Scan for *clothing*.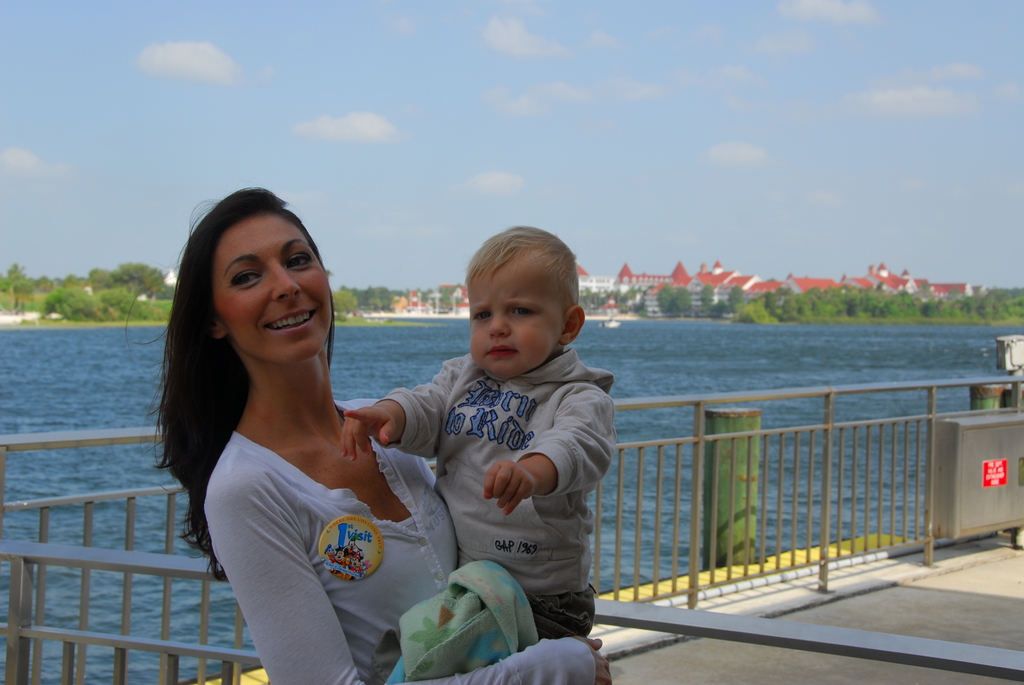
Scan result: pyautogui.locateOnScreen(196, 431, 598, 684).
